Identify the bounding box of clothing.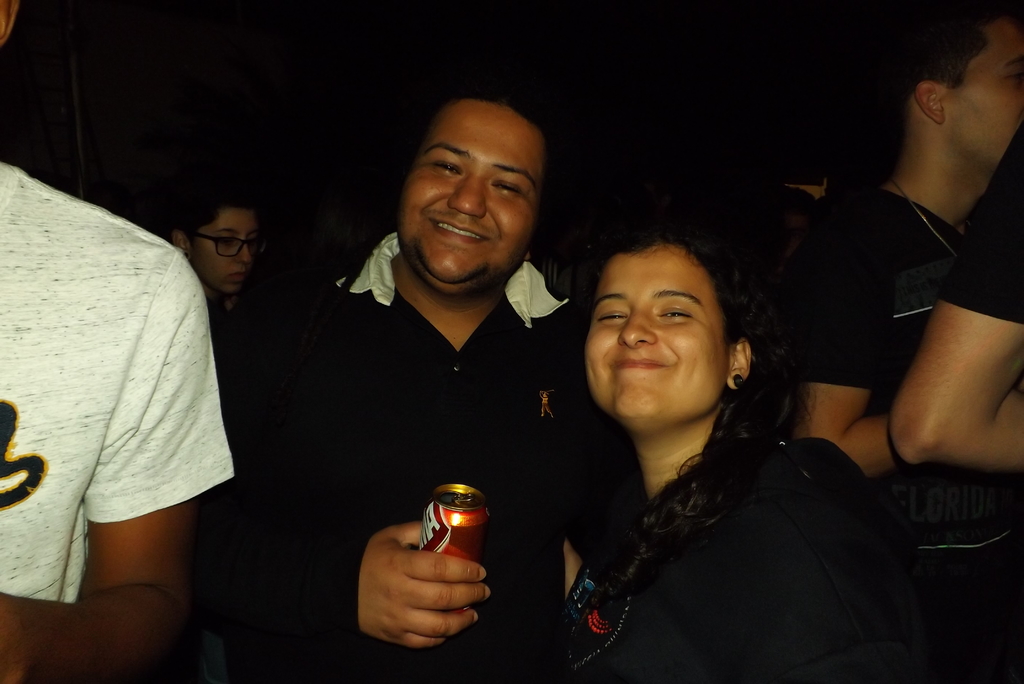
[x1=568, y1=434, x2=893, y2=683].
